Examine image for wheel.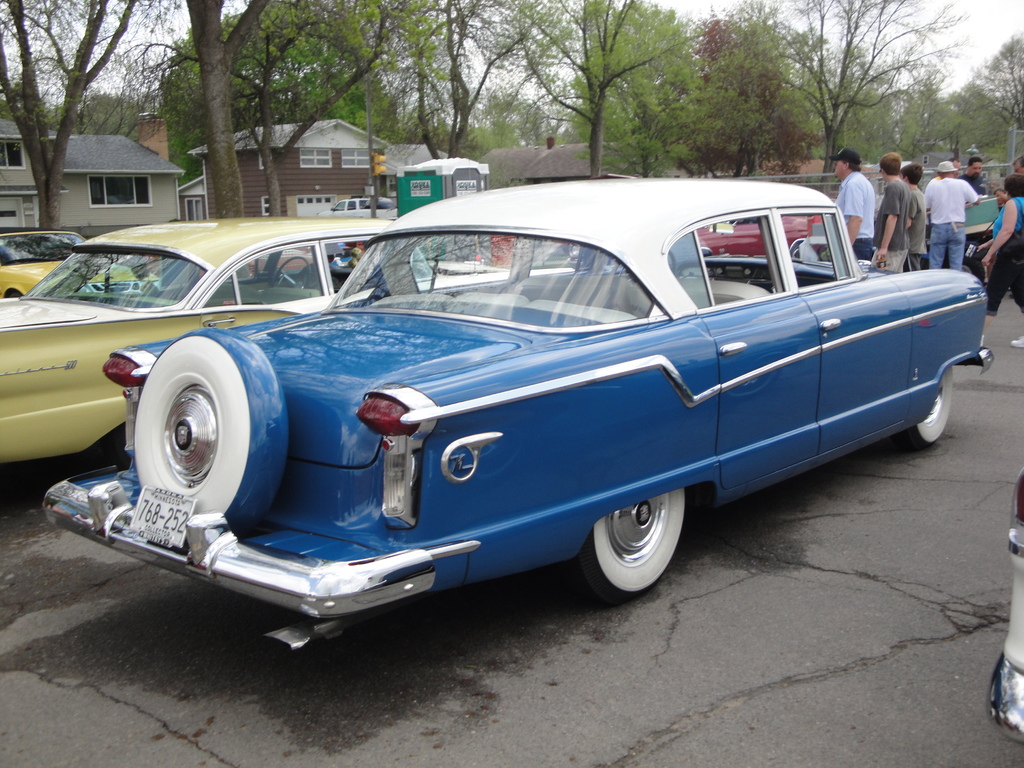
Examination result: 275:252:309:283.
